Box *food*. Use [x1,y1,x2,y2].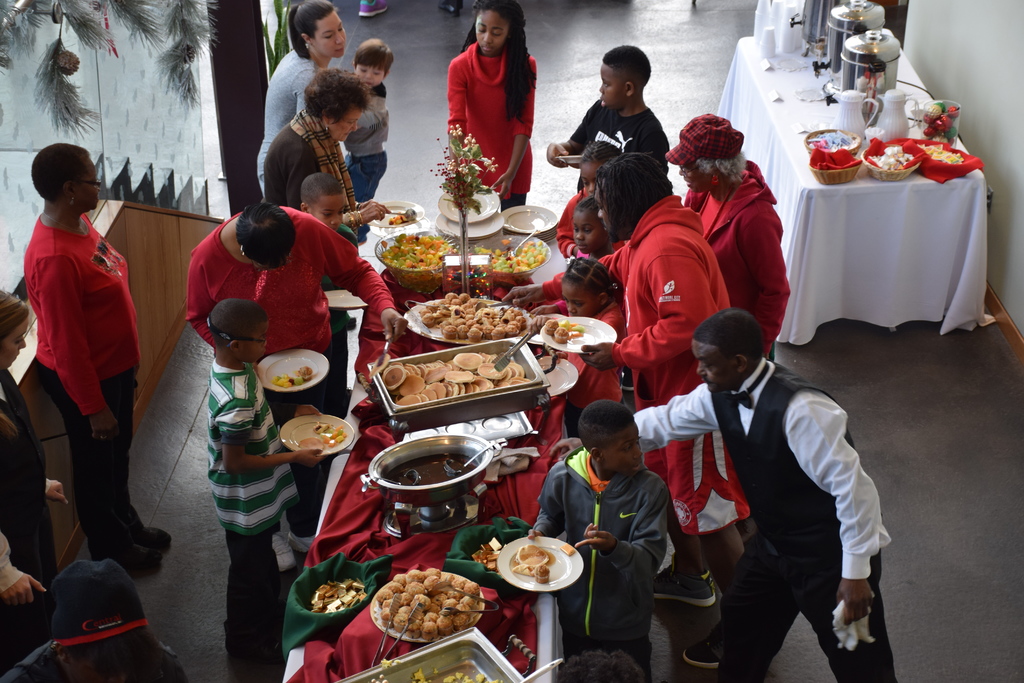
[468,534,505,570].
